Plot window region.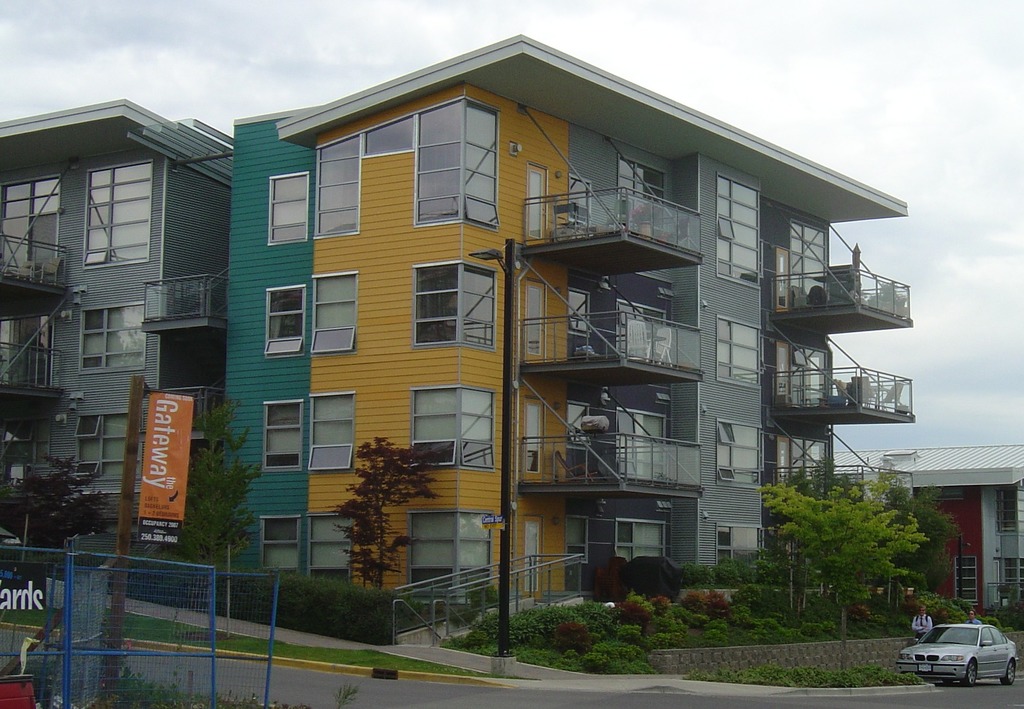
Plotted at pyautogui.locateOnScreen(415, 388, 504, 475).
